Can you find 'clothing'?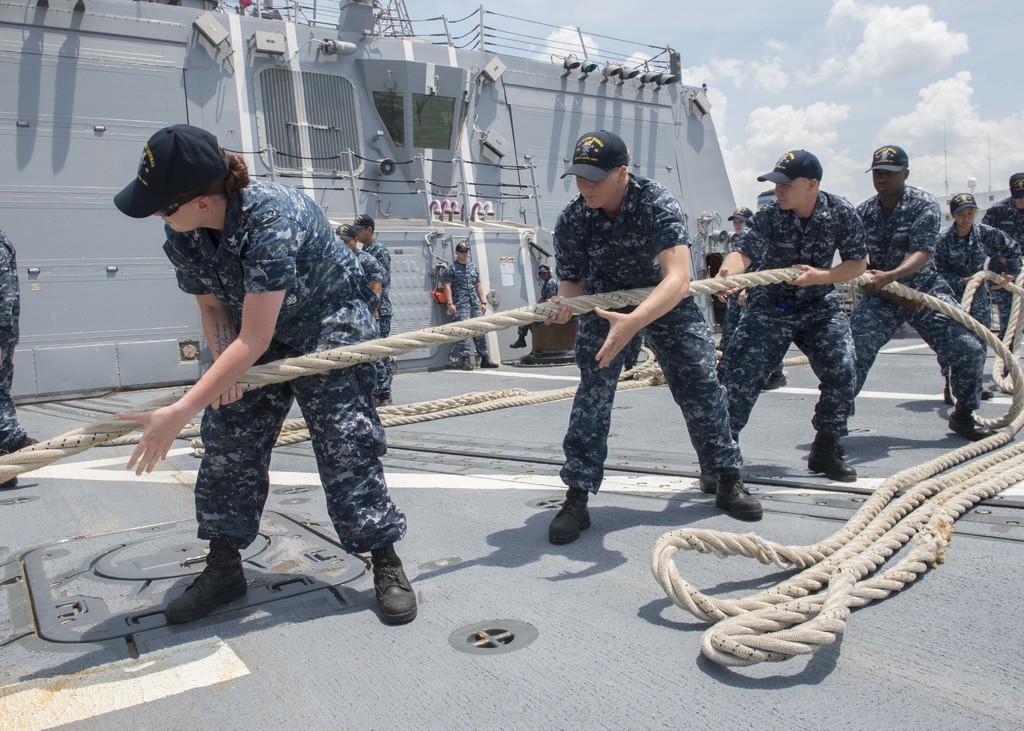
Yes, bounding box: {"left": 161, "top": 173, "right": 407, "bottom": 554}.
